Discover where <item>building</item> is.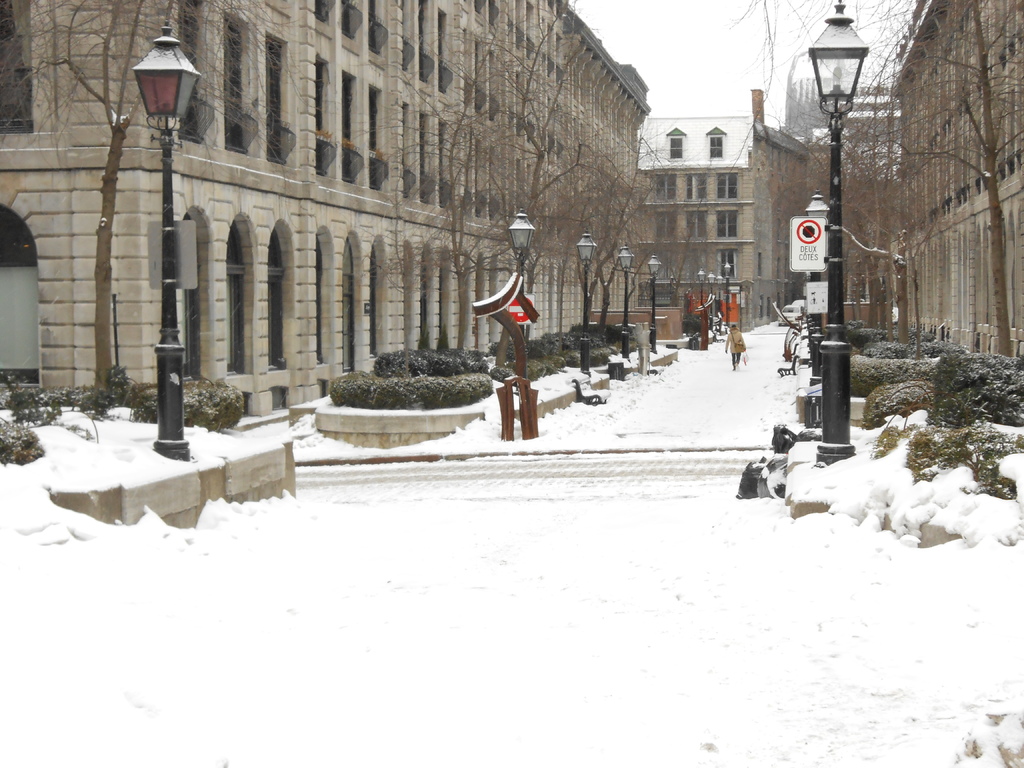
Discovered at (636,87,810,325).
